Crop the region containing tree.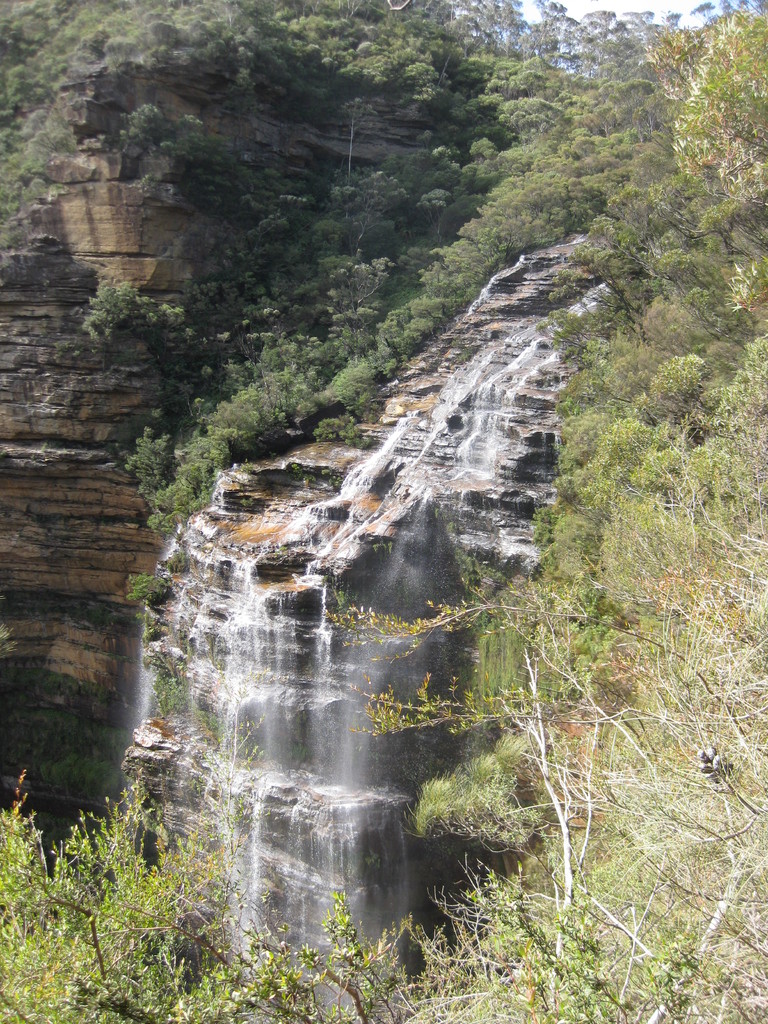
Crop region: crop(0, 755, 372, 1023).
